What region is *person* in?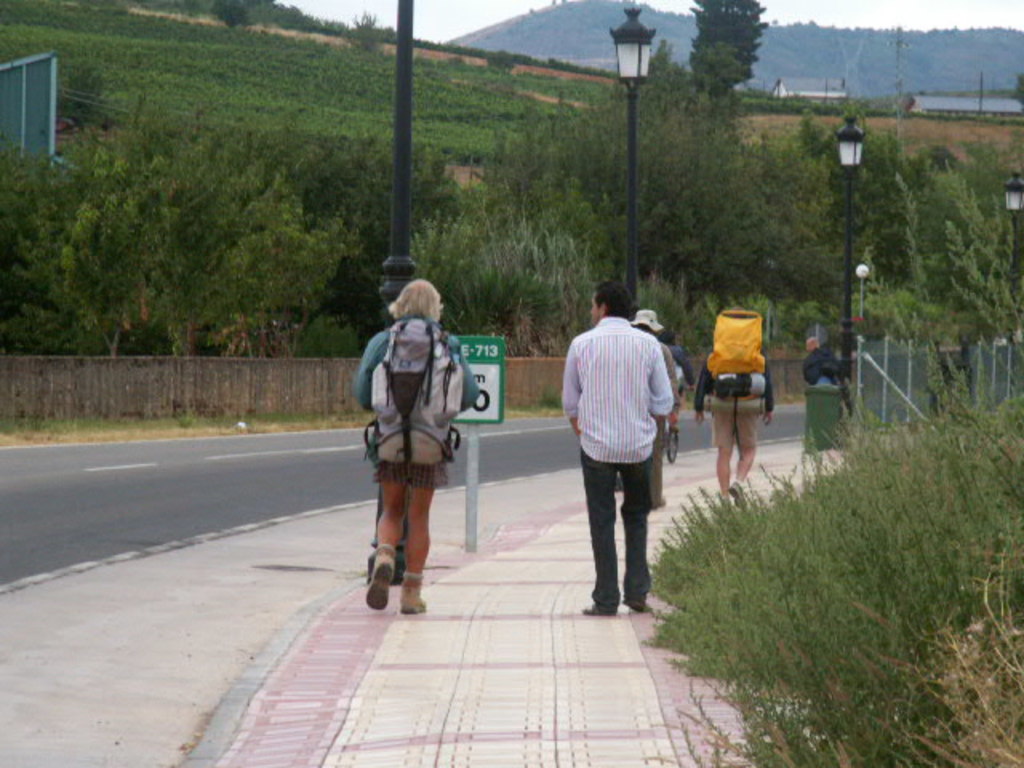
<box>694,334,773,514</box>.
